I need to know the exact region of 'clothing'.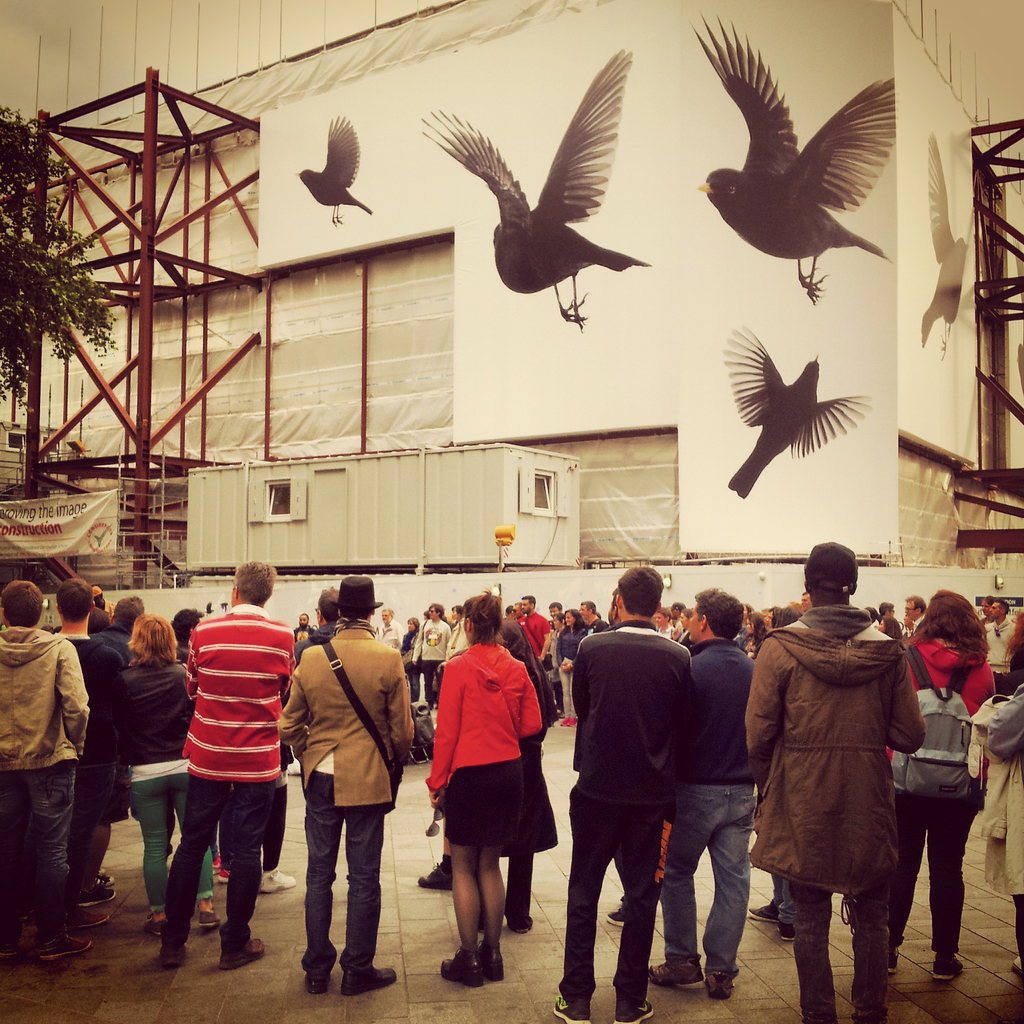
Region: [x1=58, y1=632, x2=128, y2=890].
